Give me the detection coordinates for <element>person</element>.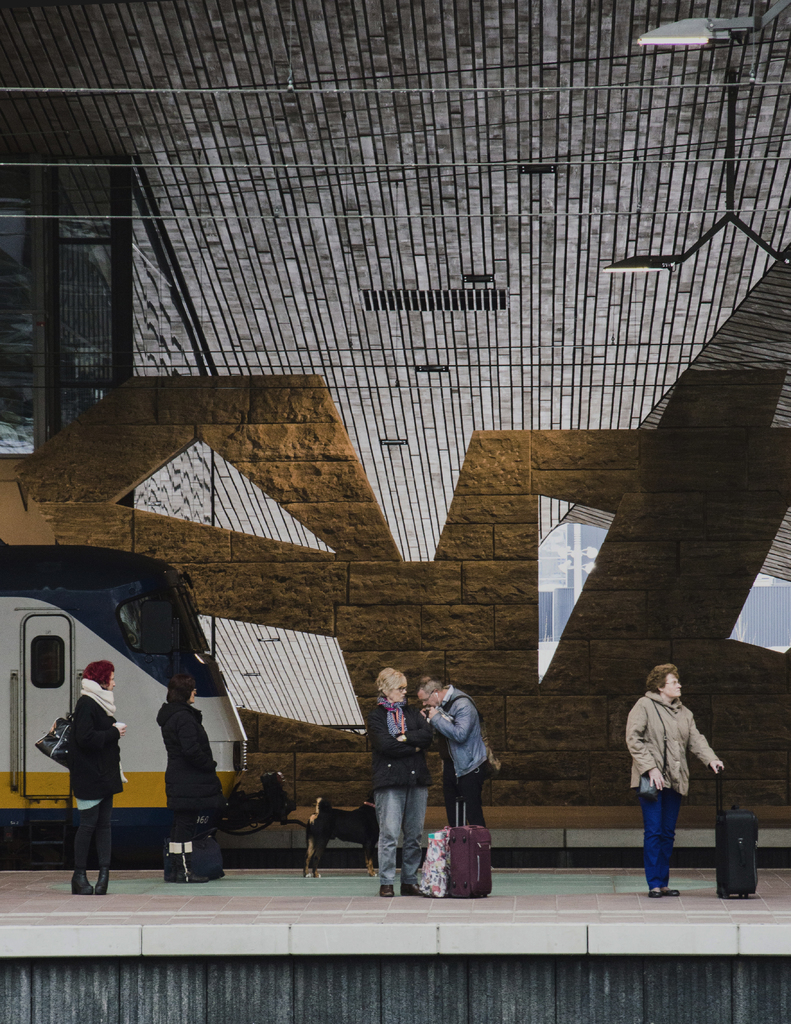
box=[369, 666, 433, 896].
